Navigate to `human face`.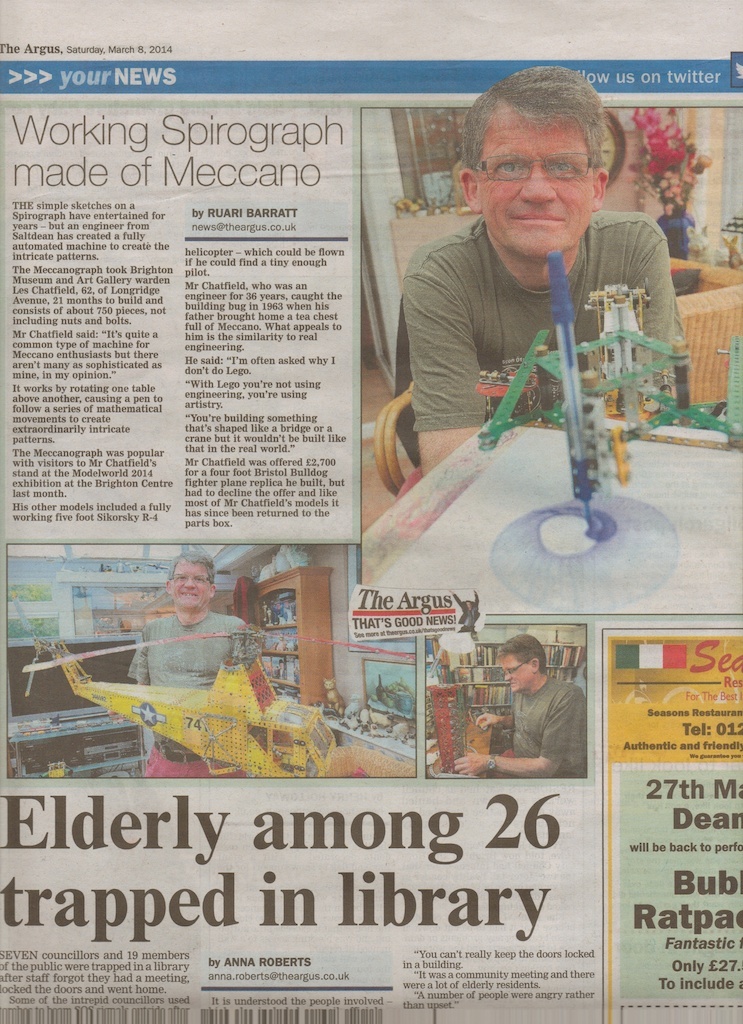
Navigation target: pyautogui.locateOnScreen(481, 114, 587, 272).
